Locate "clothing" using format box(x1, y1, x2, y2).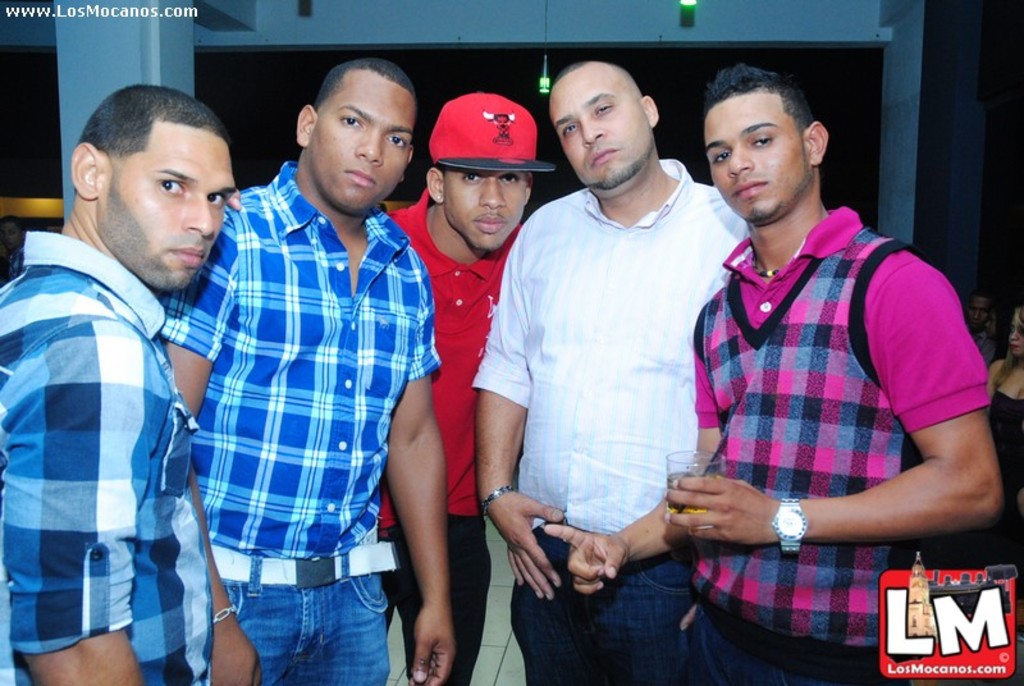
box(474, 160, 753, 683).
